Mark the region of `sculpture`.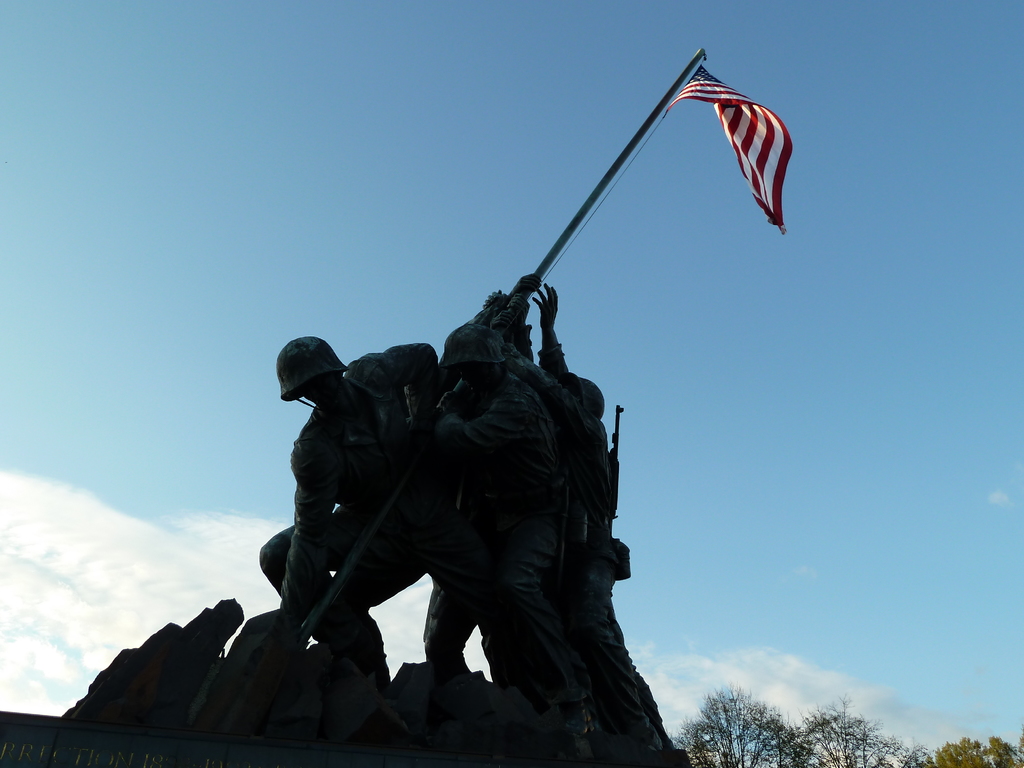
Region: x1=256, y1=330, x2=438, y2=678.
